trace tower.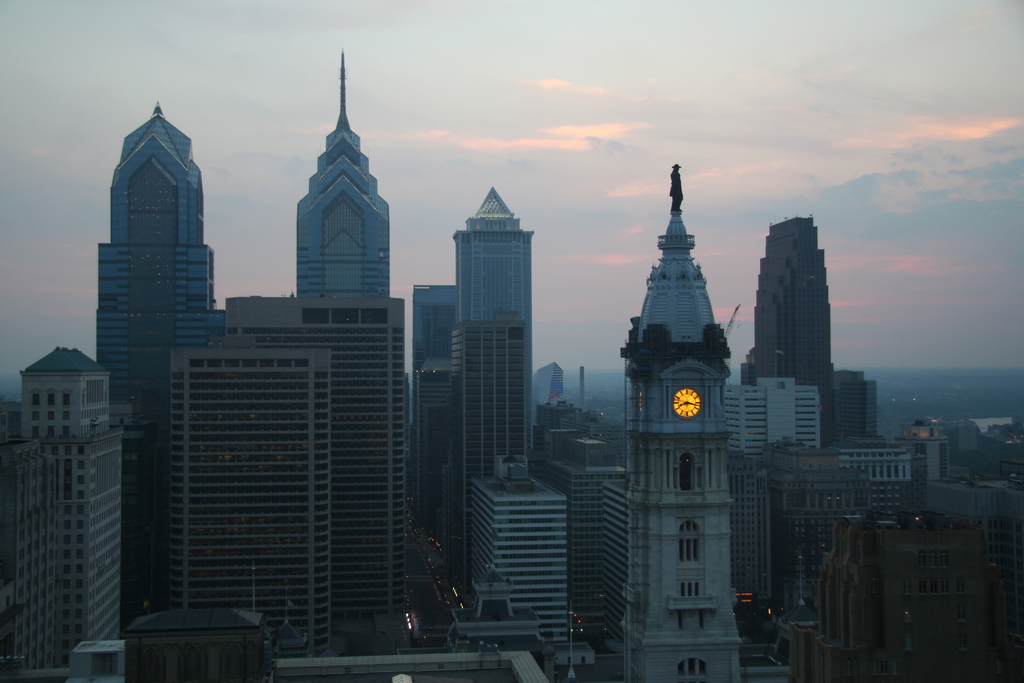
Traced to [x1=291, y1=55, x2=394, y2=299].
